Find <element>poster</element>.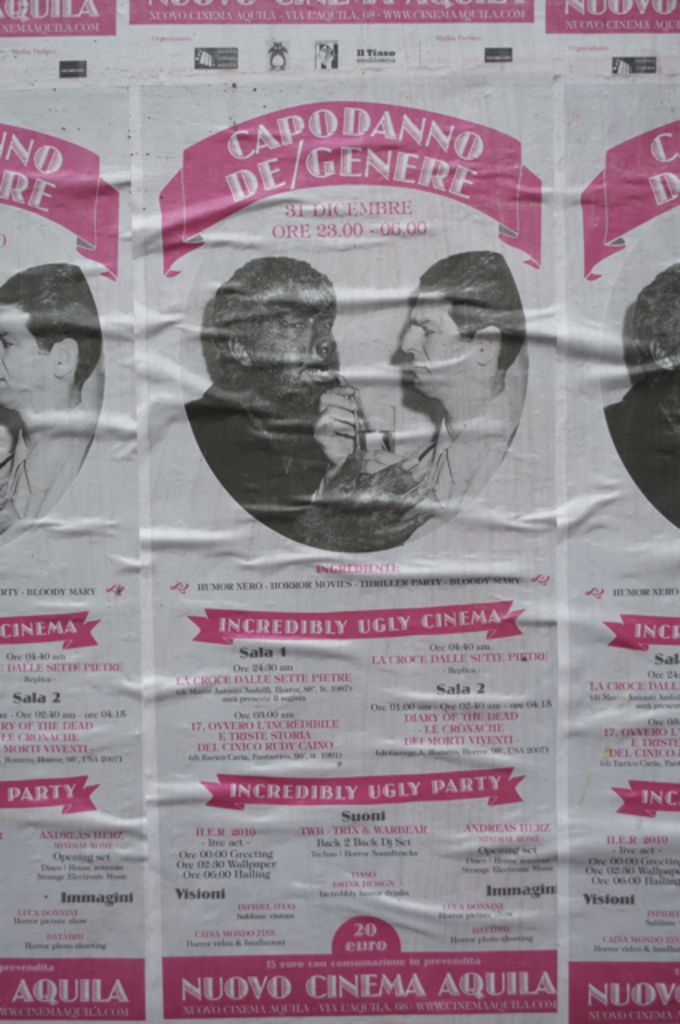
<bbox>0, 77, 142, 1022</bbox>.
